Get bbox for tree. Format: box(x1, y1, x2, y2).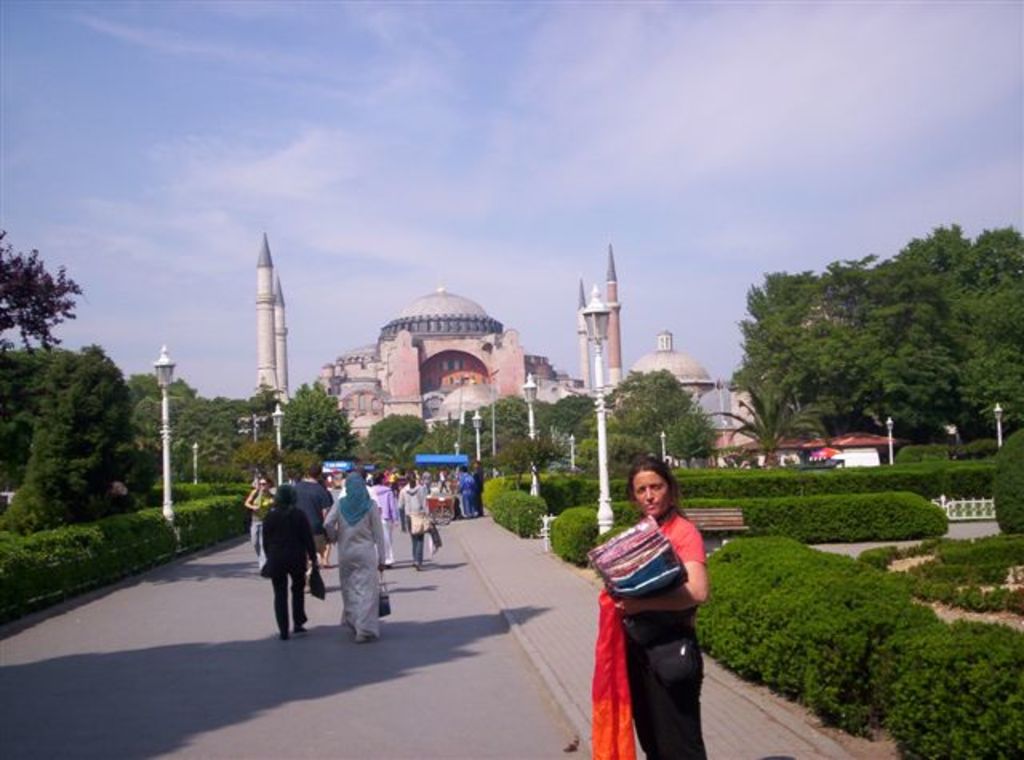
box(0, 227, 94, 328).
